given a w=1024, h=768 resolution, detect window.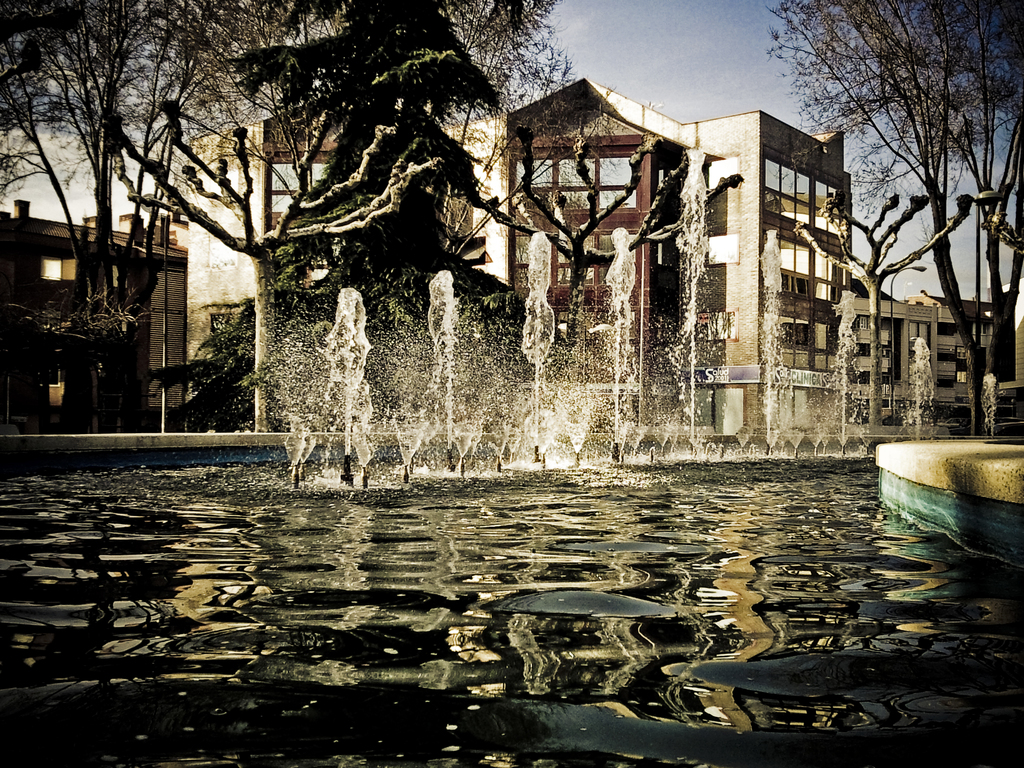
[271, 195, 292, 209].
